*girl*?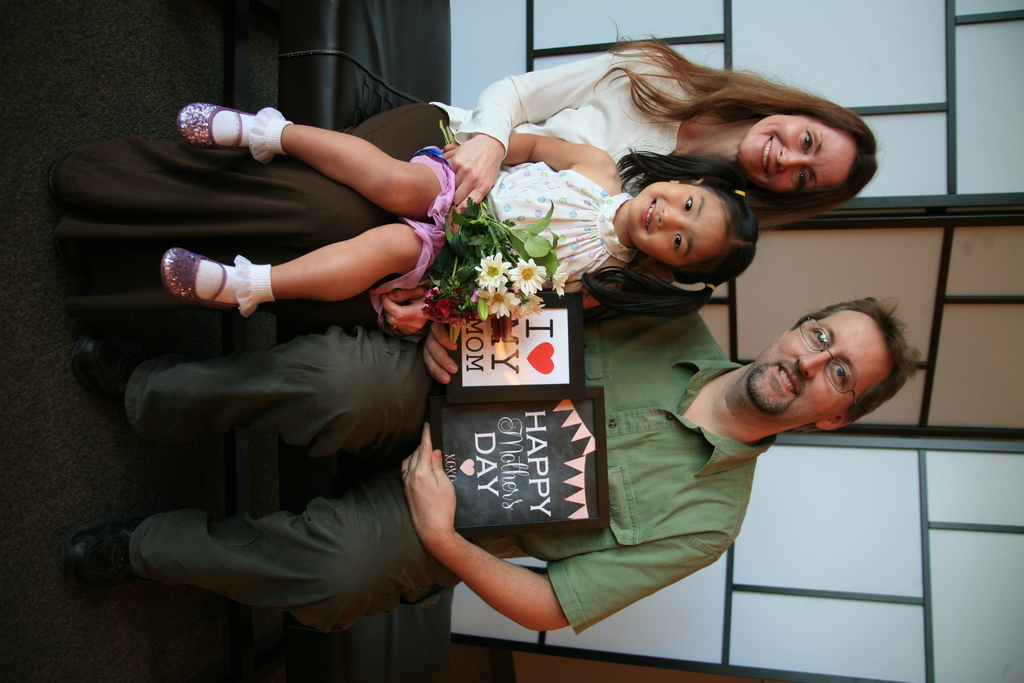
locate(163, 106, 758, 320)
